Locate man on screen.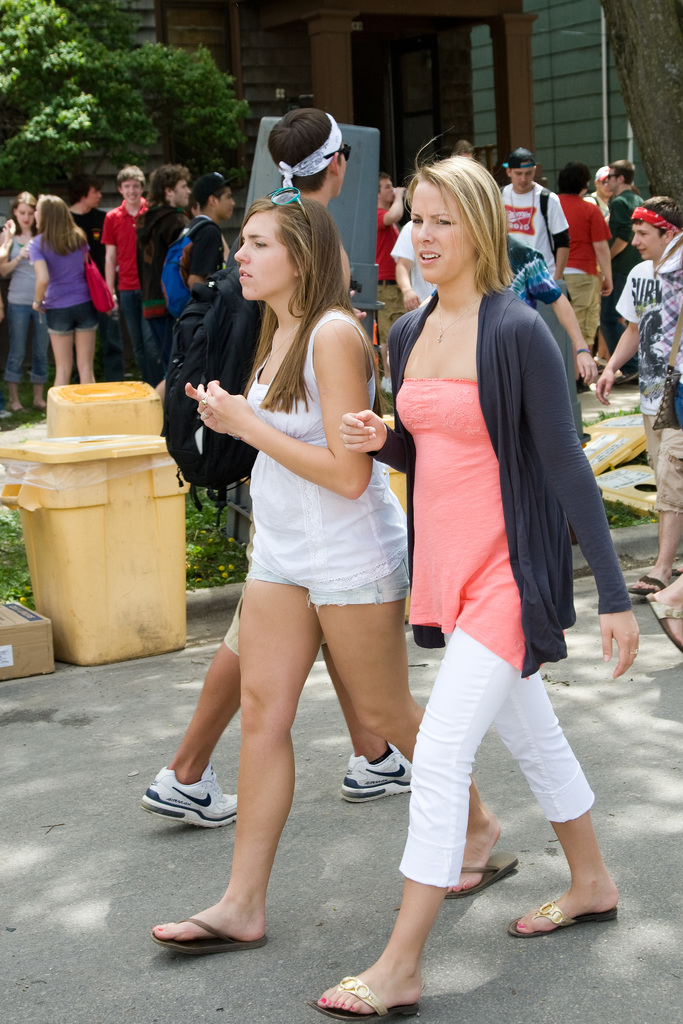
On screen at locate(599, 159, 646, 388).
